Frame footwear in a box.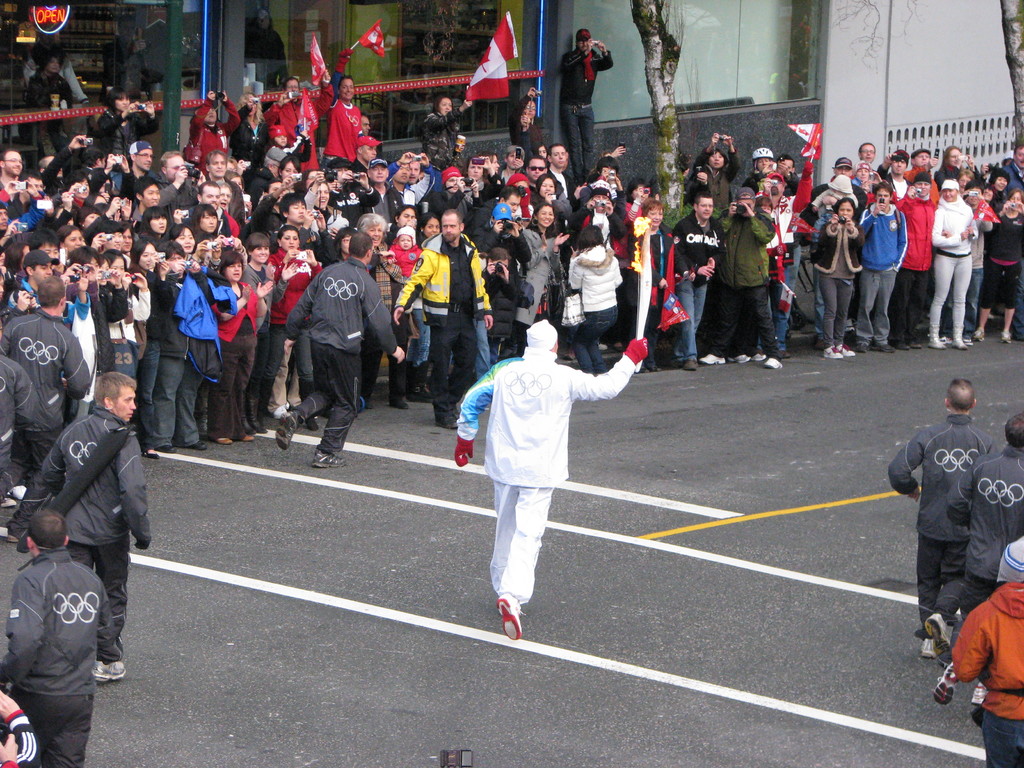
<region>682, 360, 696, 375</region>.
